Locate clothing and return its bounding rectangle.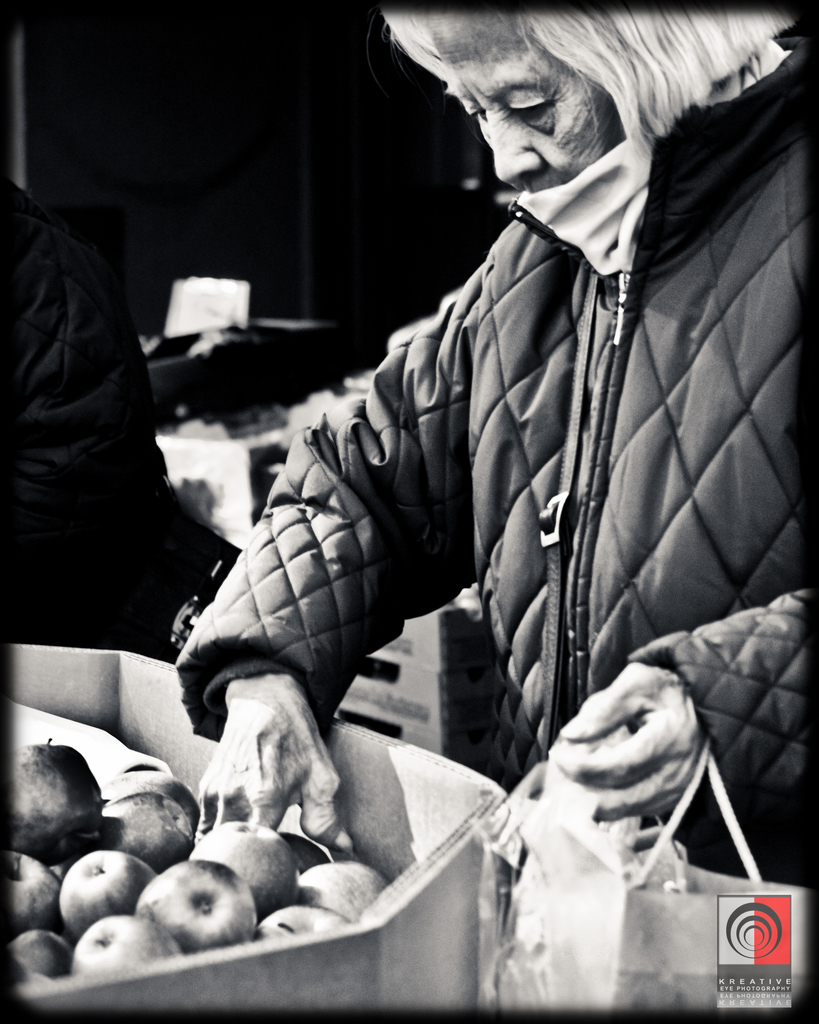
[left=175, top=33, right=818, bottom=800].
